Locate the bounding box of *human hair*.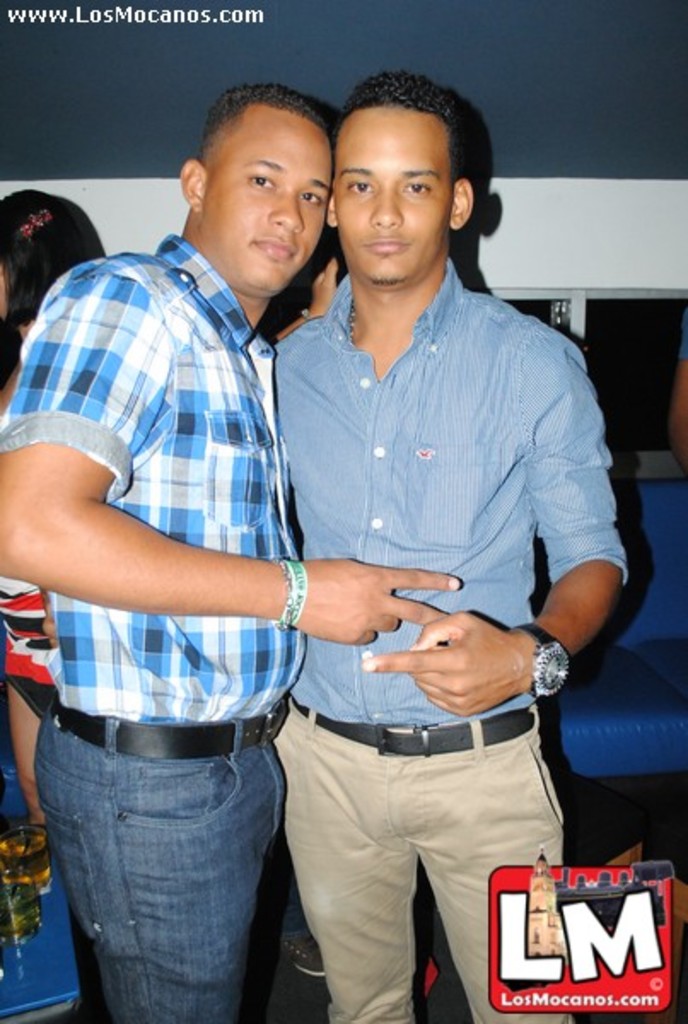
Bounding box: l=0, t=184, r=94, b=333.
